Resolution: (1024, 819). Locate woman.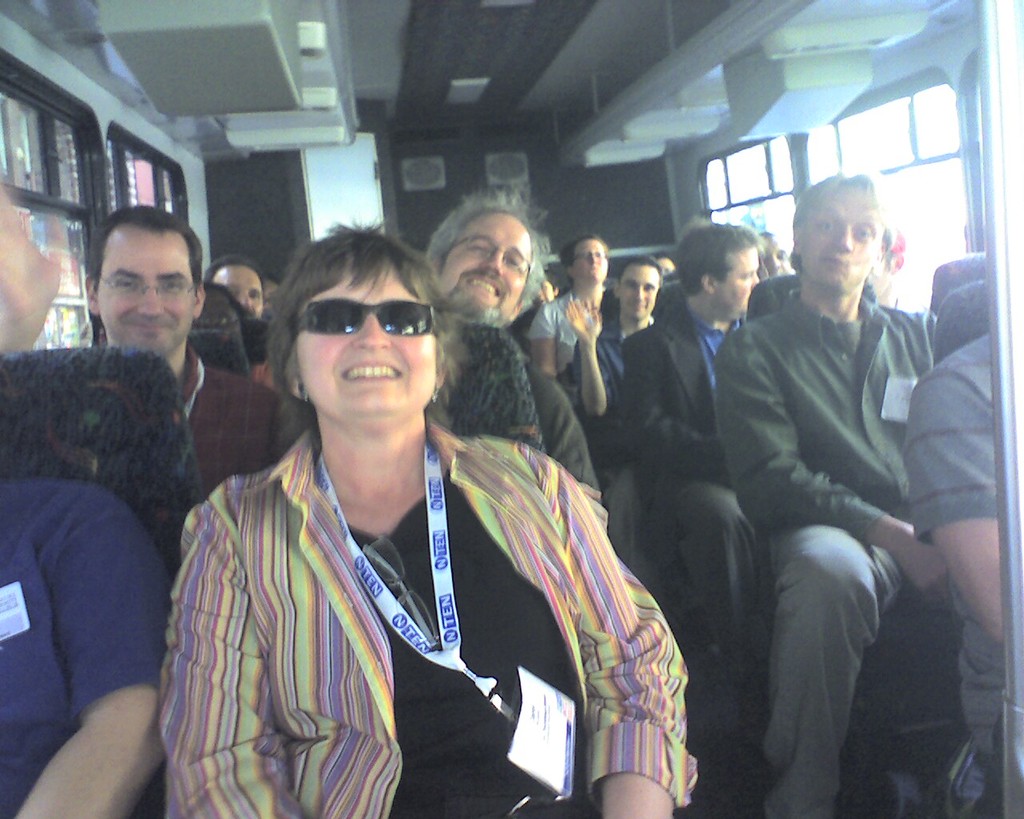
[153,230,705,818].
